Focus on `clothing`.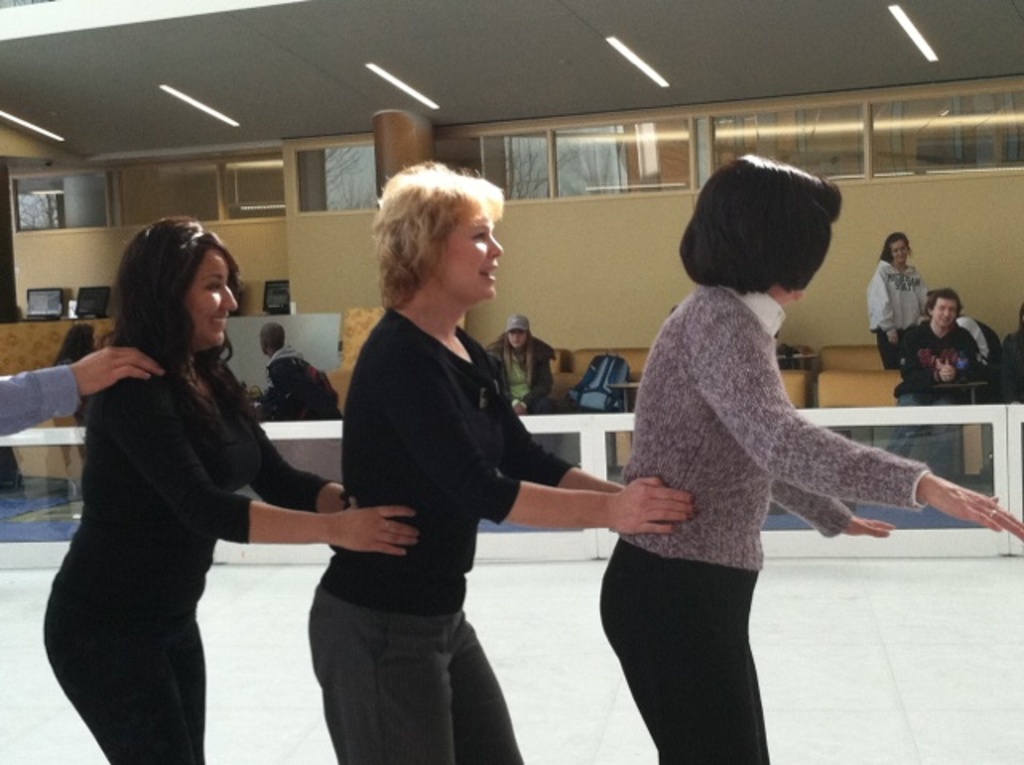
Focused at detection(861, 253, 939, 362).
